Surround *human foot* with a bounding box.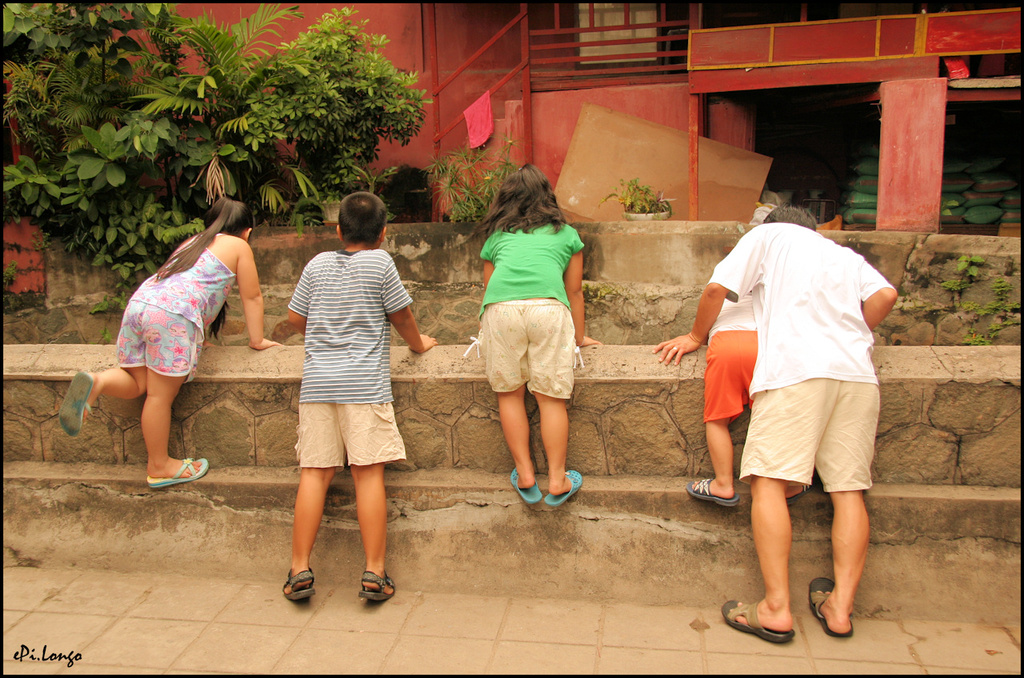
box=[146, 455, 202, 477].
